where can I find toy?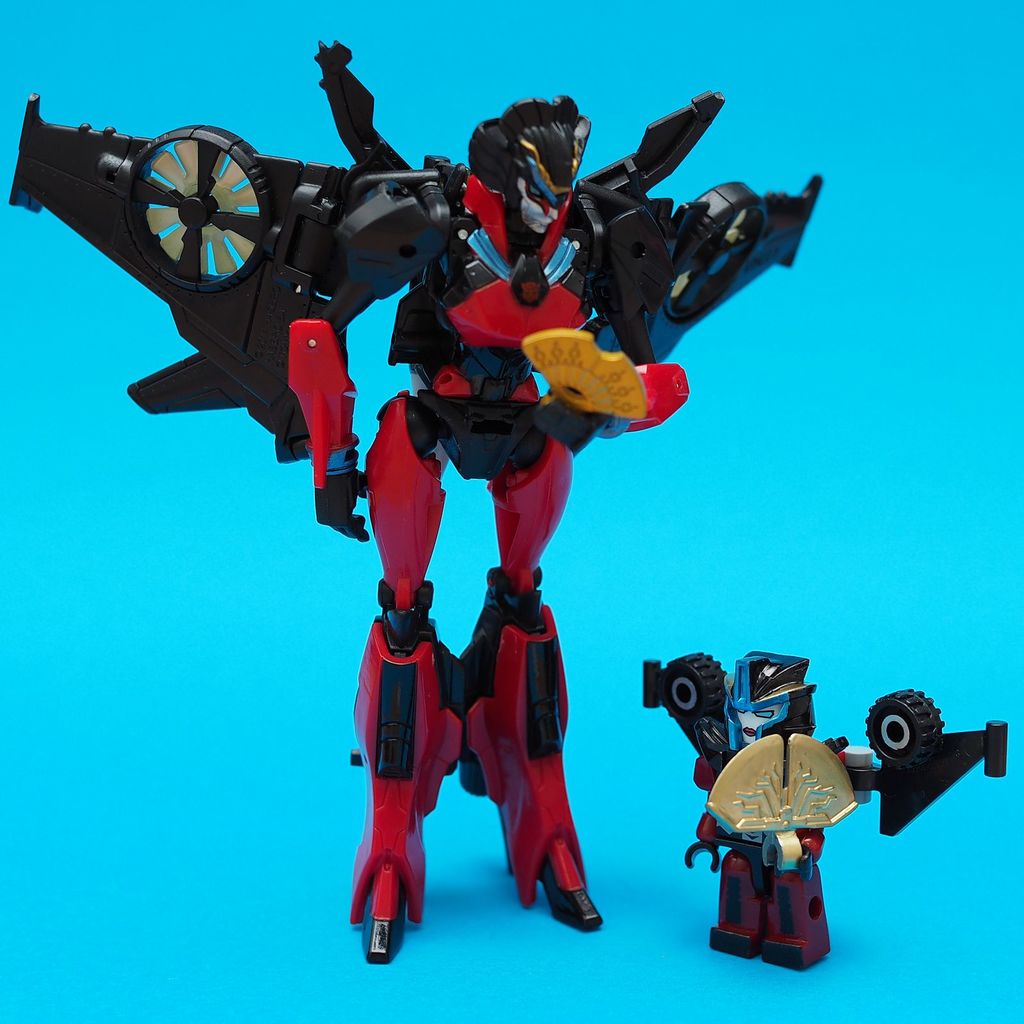
You can find it at (left=71, top=60, right=867, bottom=921).
